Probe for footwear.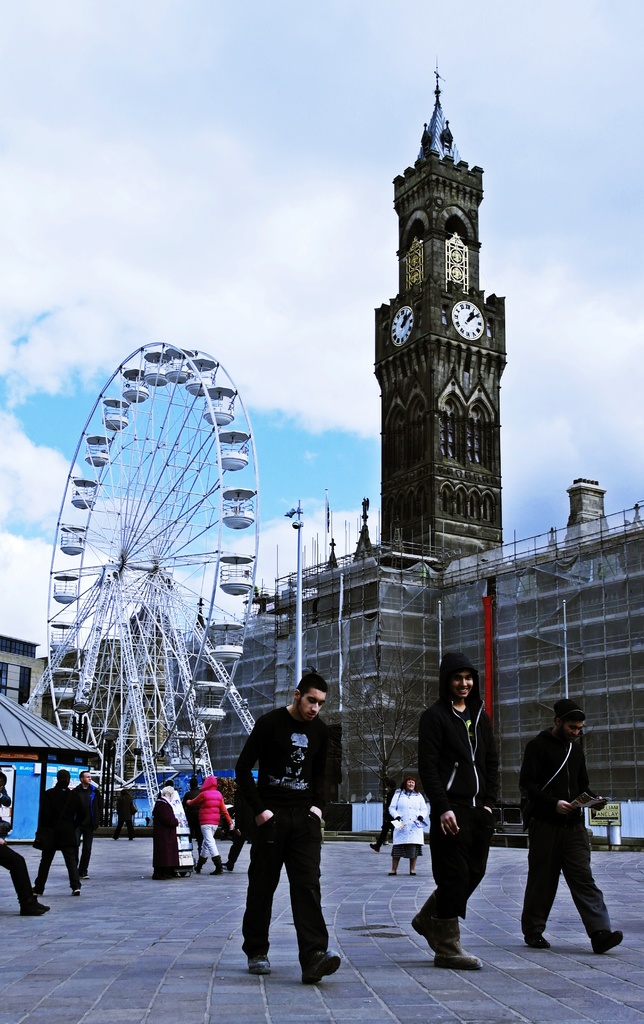
Probe result: detection(367, 844, 378, 851).
